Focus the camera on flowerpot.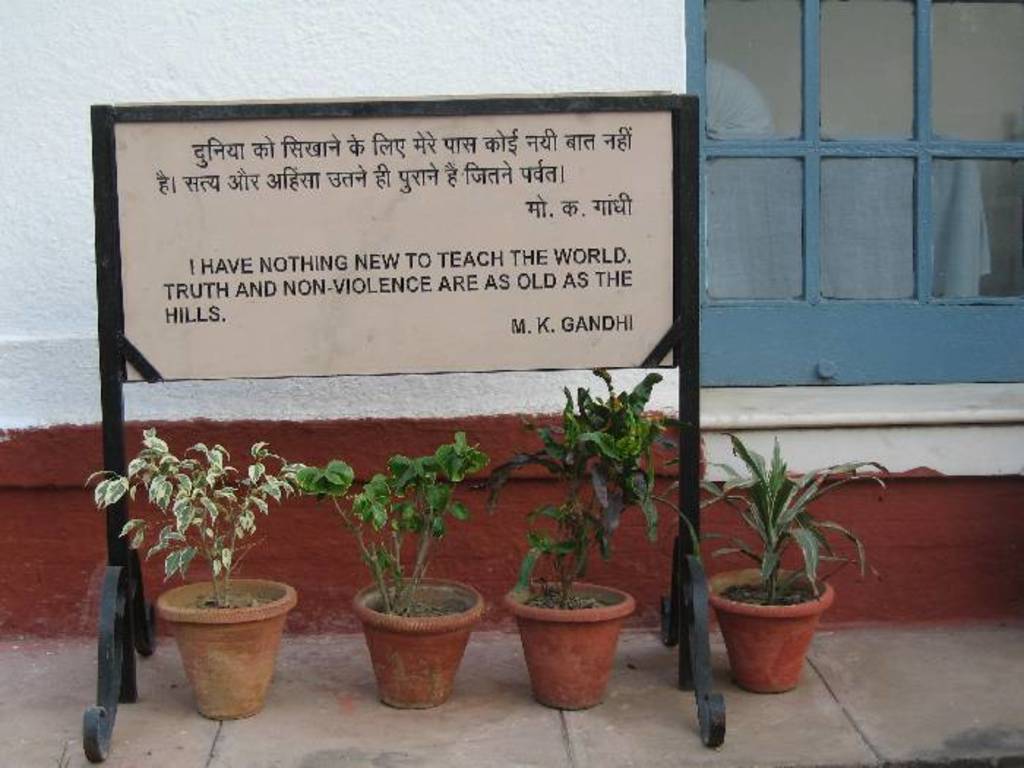
Focus region: 500 576 641 712.
